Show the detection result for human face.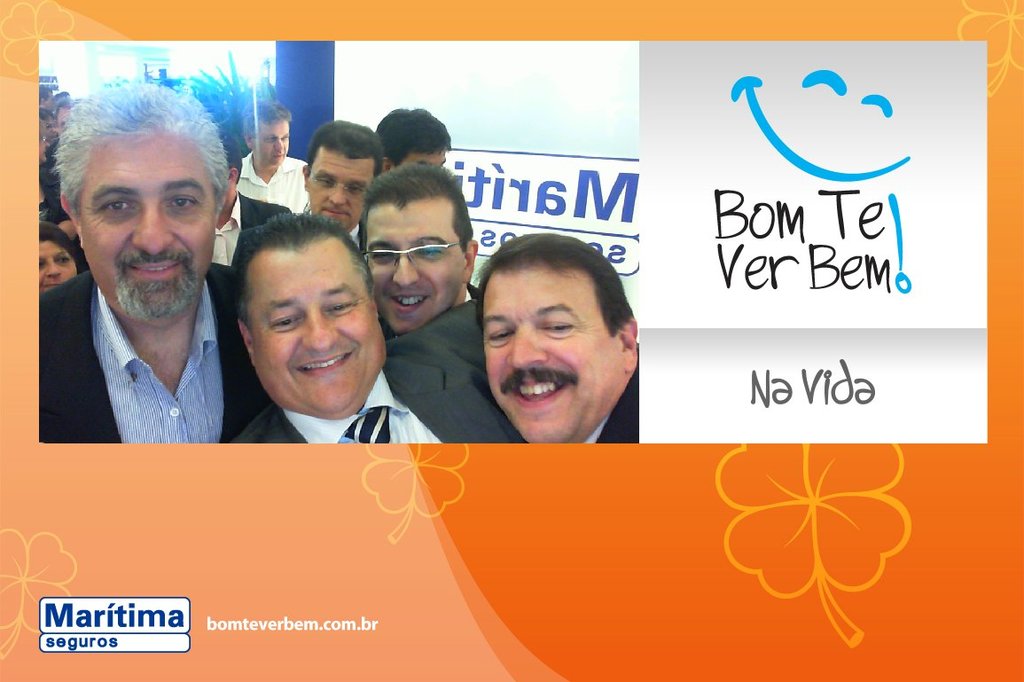
bbox(486, 273, 622, 442).
